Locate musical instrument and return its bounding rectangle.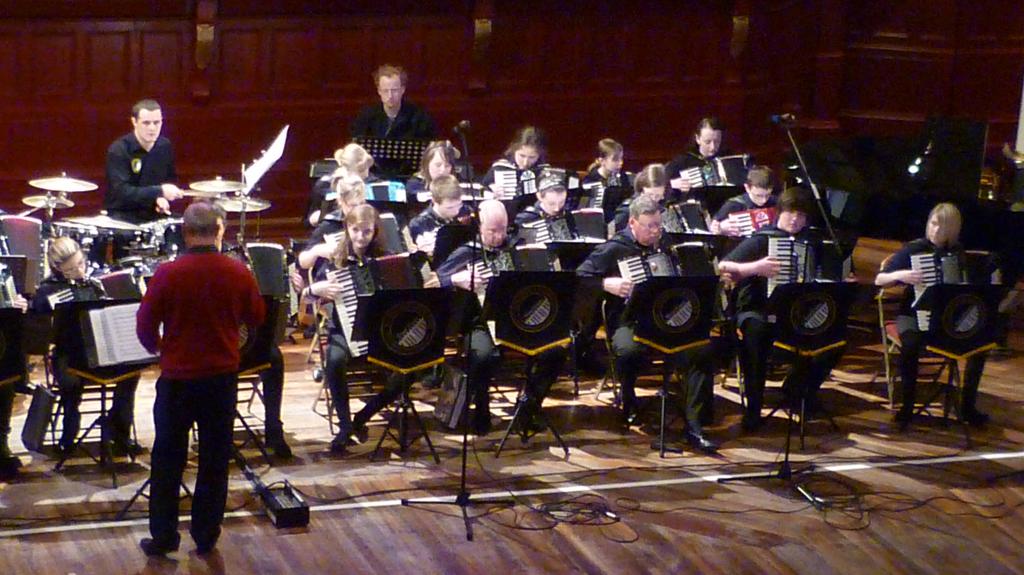
615, 249, 686, 311.
